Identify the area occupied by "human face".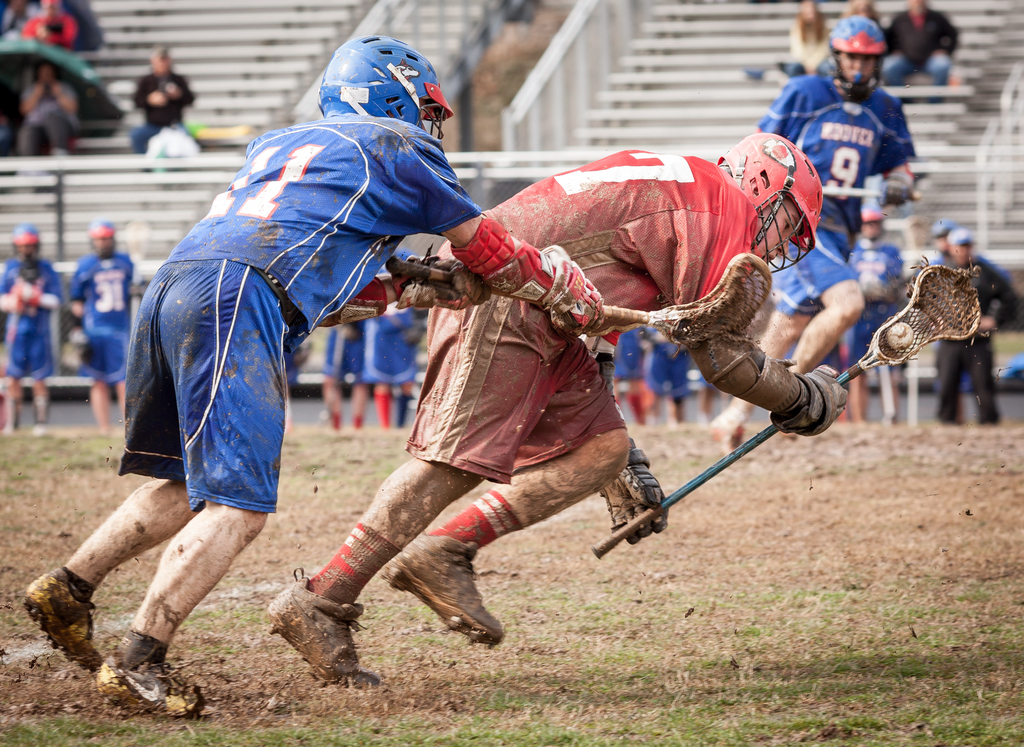
Area: [753, 197, 805, 265].
